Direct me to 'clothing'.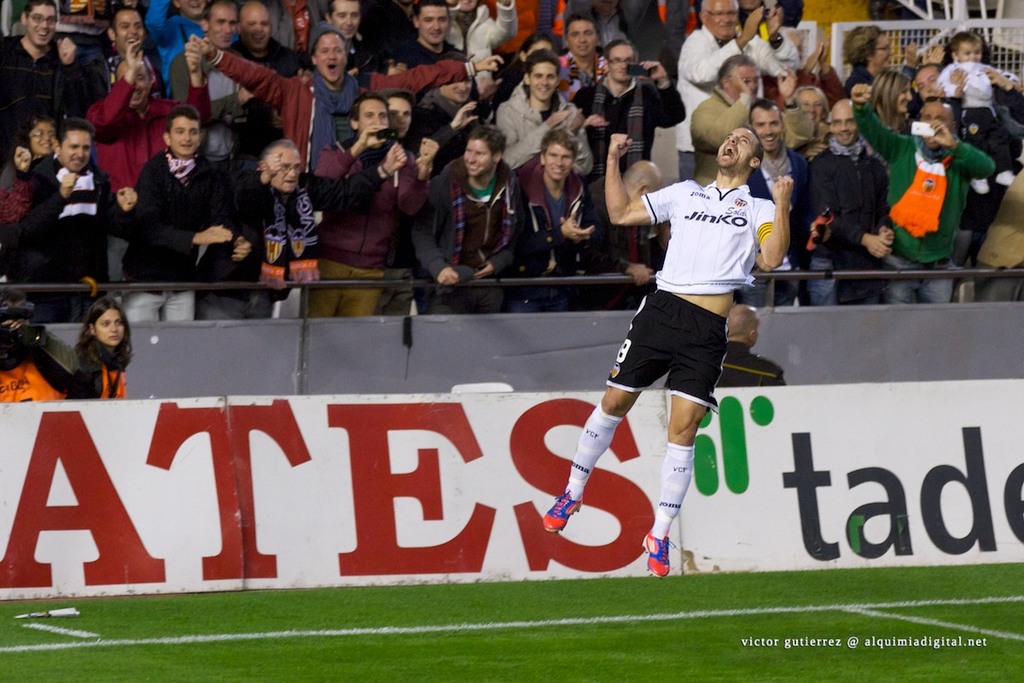
Direction: 623,146,777,419.
